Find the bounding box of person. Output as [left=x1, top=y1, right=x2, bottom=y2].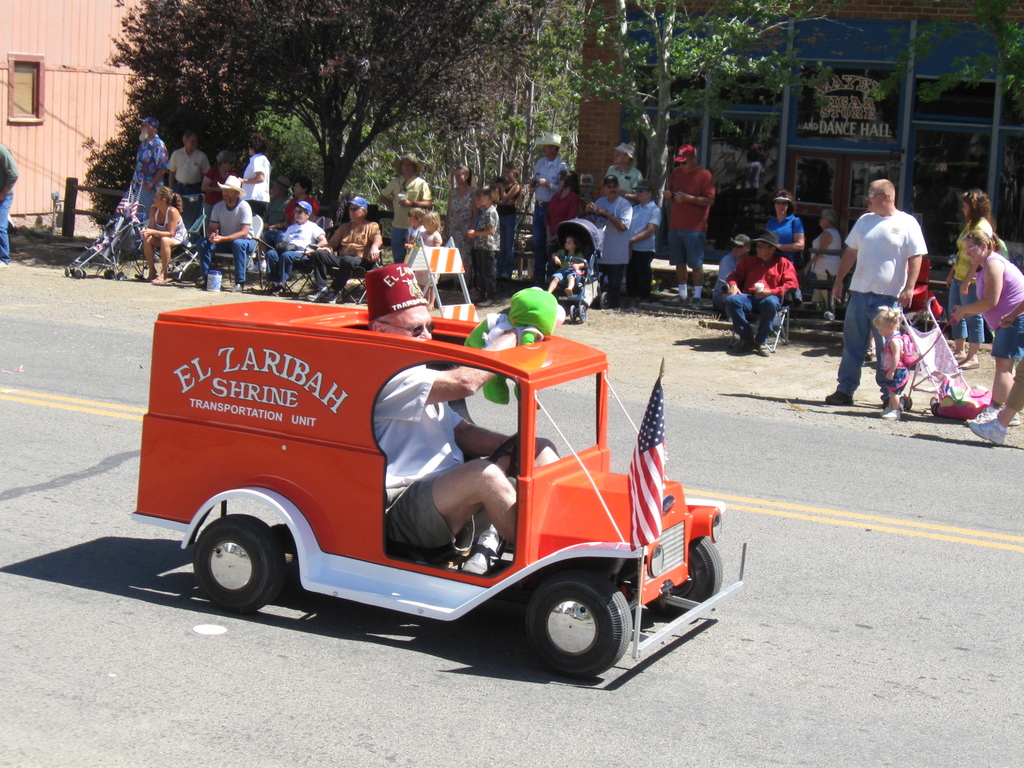
[left=871, top=306, right=912, bottom=413].
